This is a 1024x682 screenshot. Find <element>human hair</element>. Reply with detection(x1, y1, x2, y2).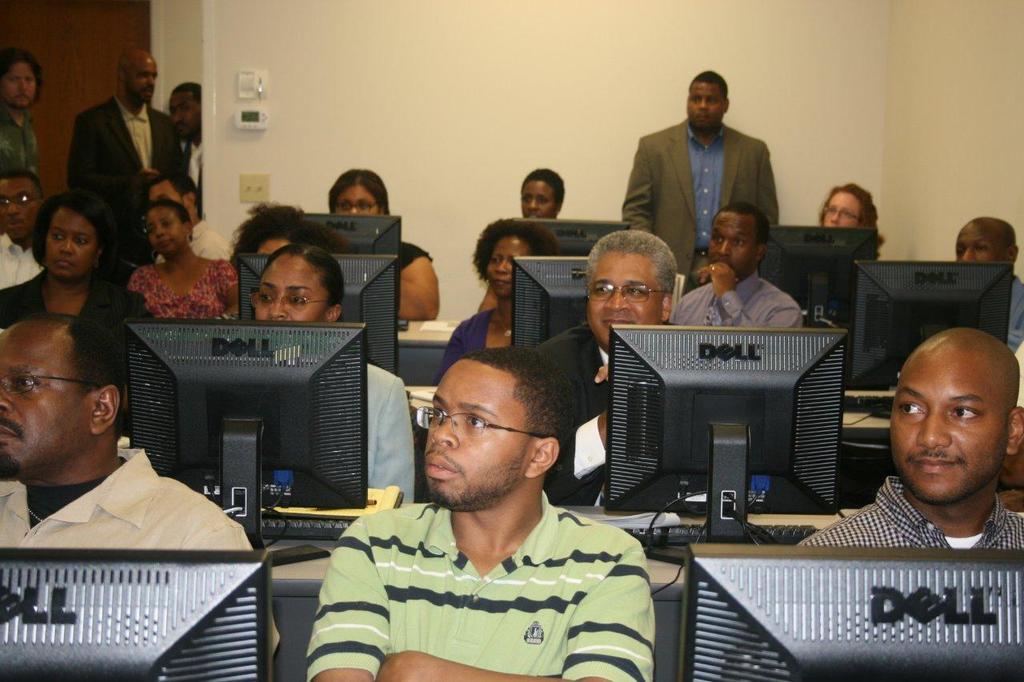
detection(142, 198, 190, 228).
